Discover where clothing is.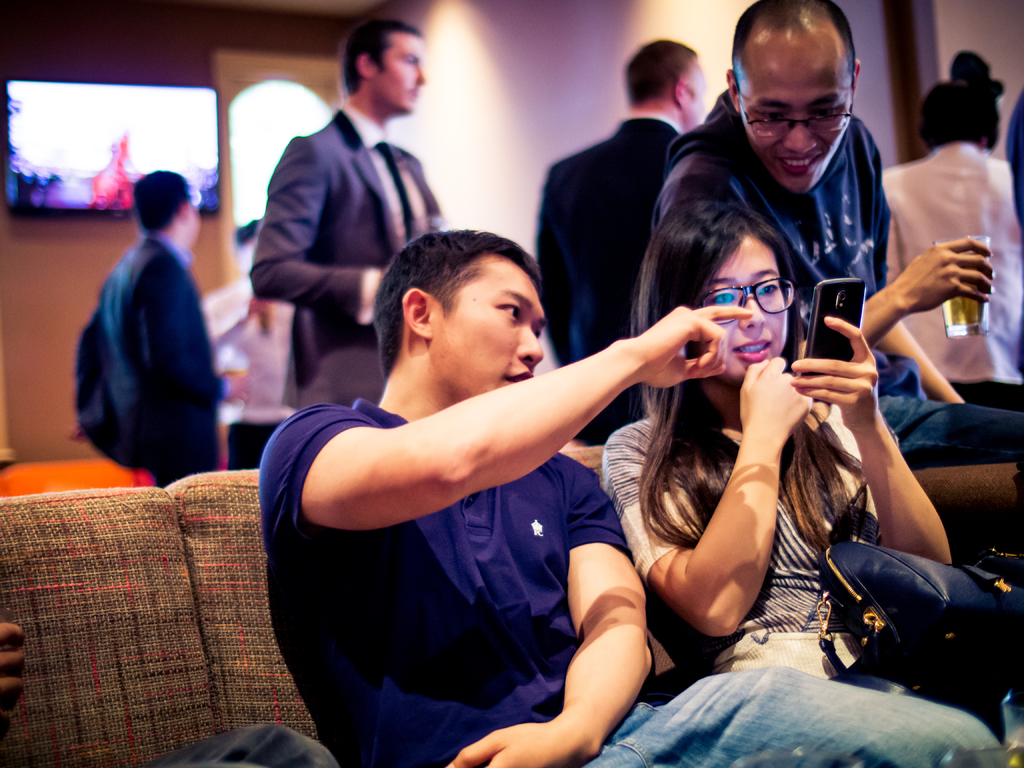
Discovered at locate(273, 394, 1019, 760).
